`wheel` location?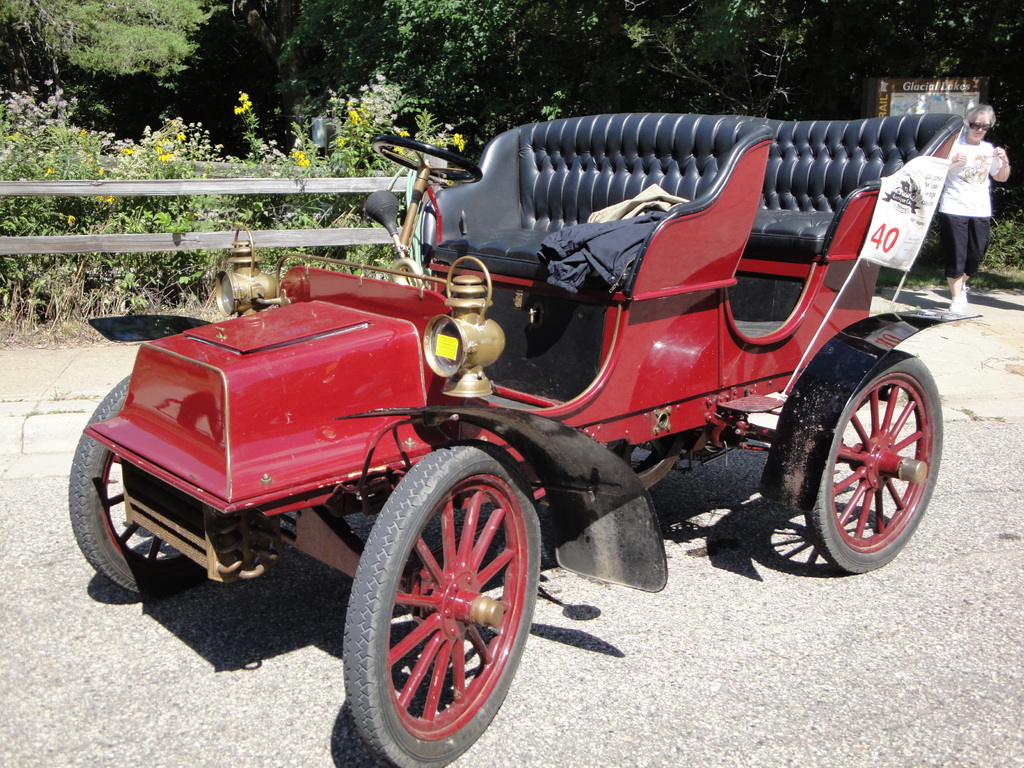
bbox(344, 456, 533, 742)
